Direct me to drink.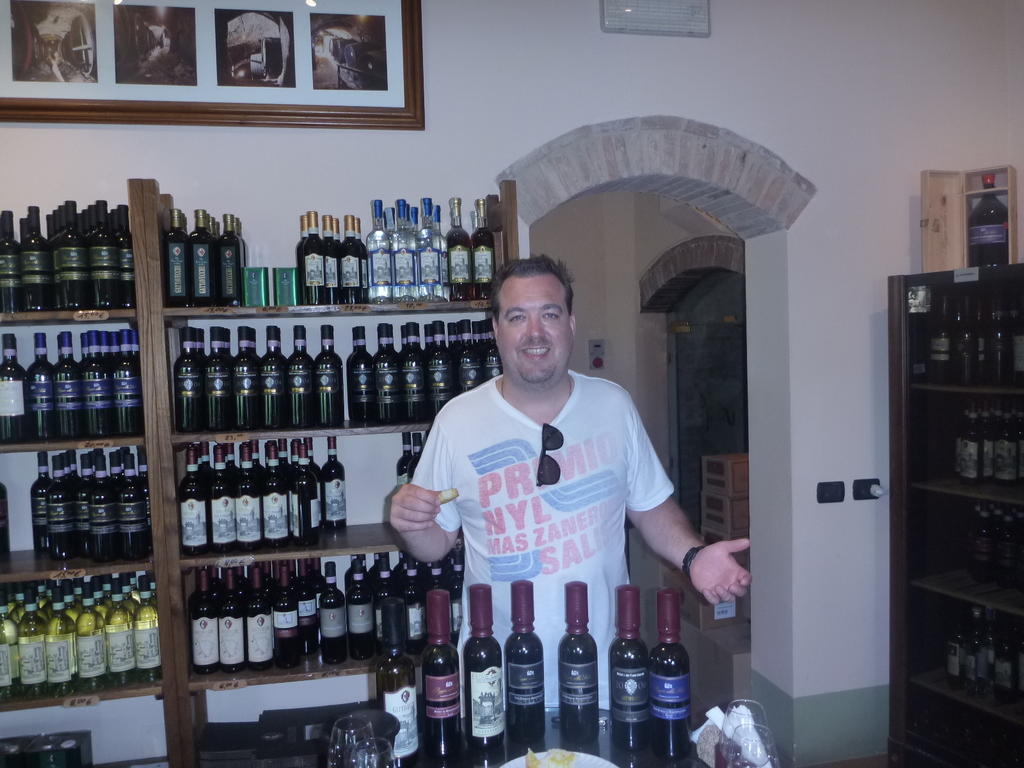
Direction: <box>968,610,988,695</box>.
